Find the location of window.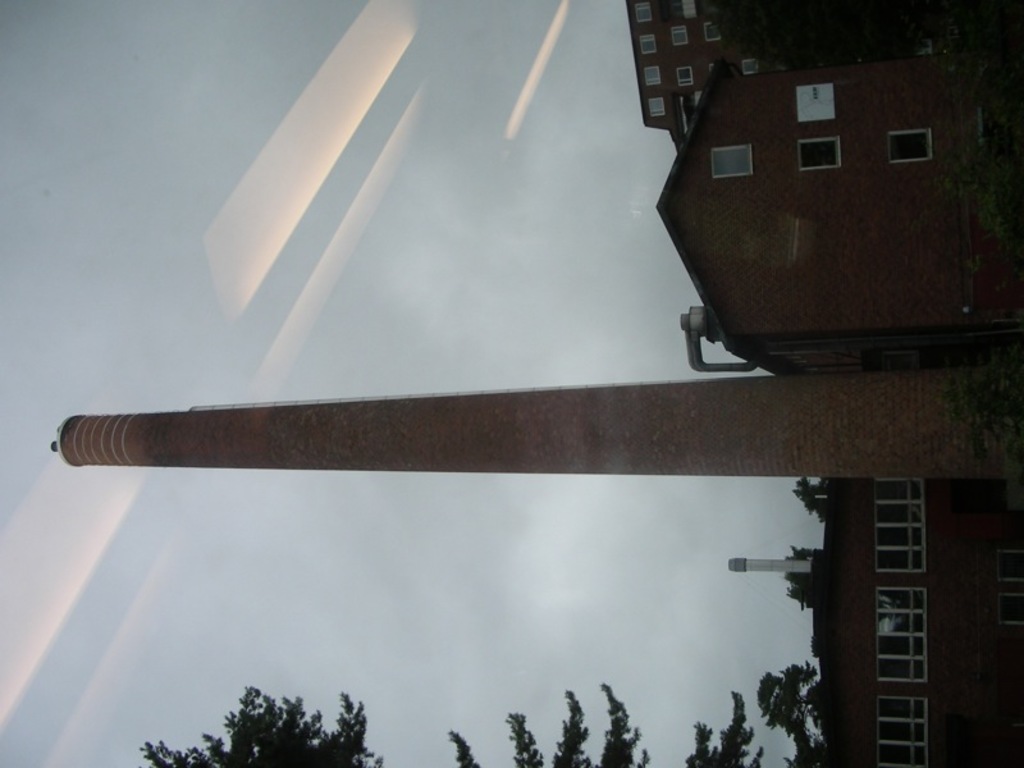
Location: region(874, 699, 931, 767).
